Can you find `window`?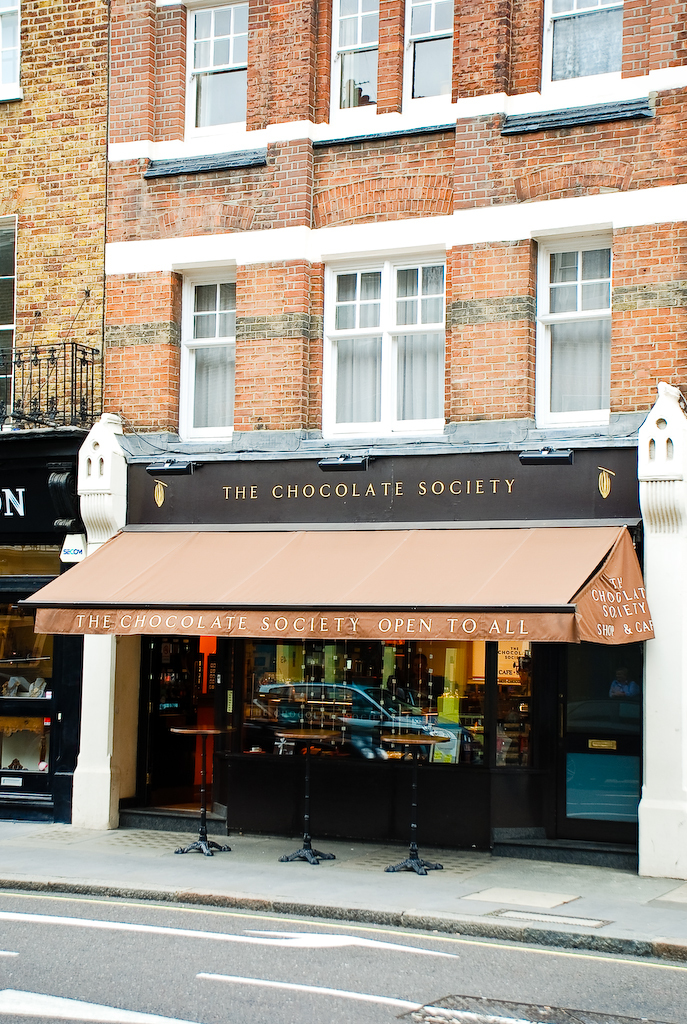
Yes, bounding box: region(529, 230, 612, 425).
